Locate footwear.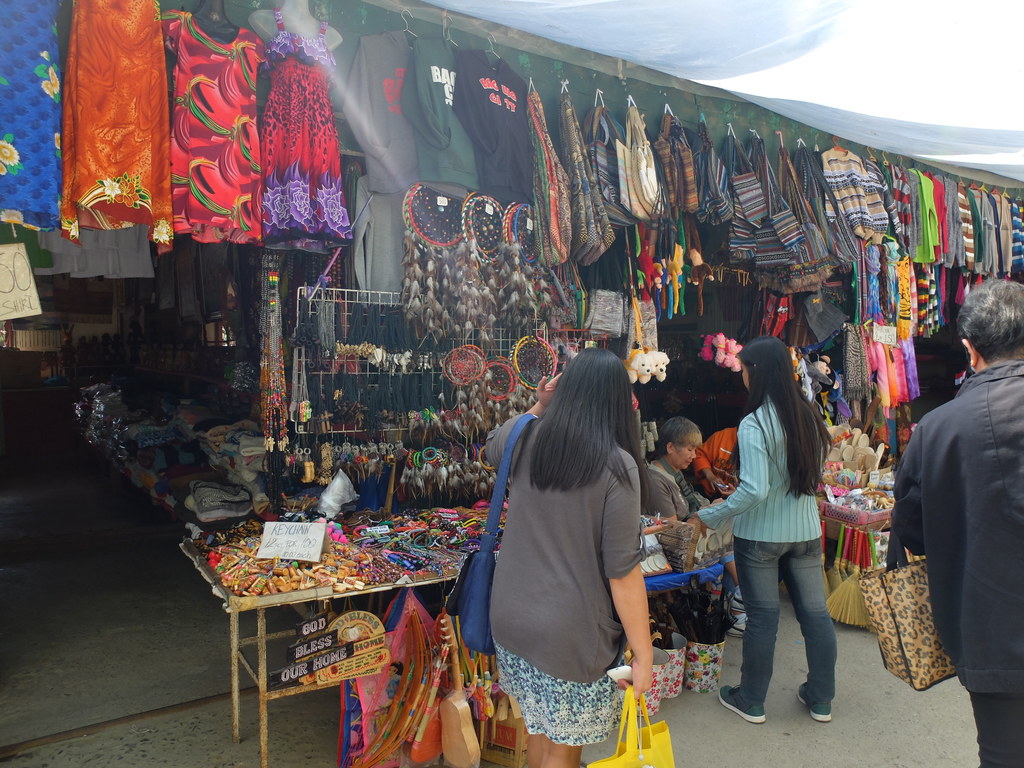
Bounding box: pyautogui.locateOnScreen(730, 621, 747, 640).
